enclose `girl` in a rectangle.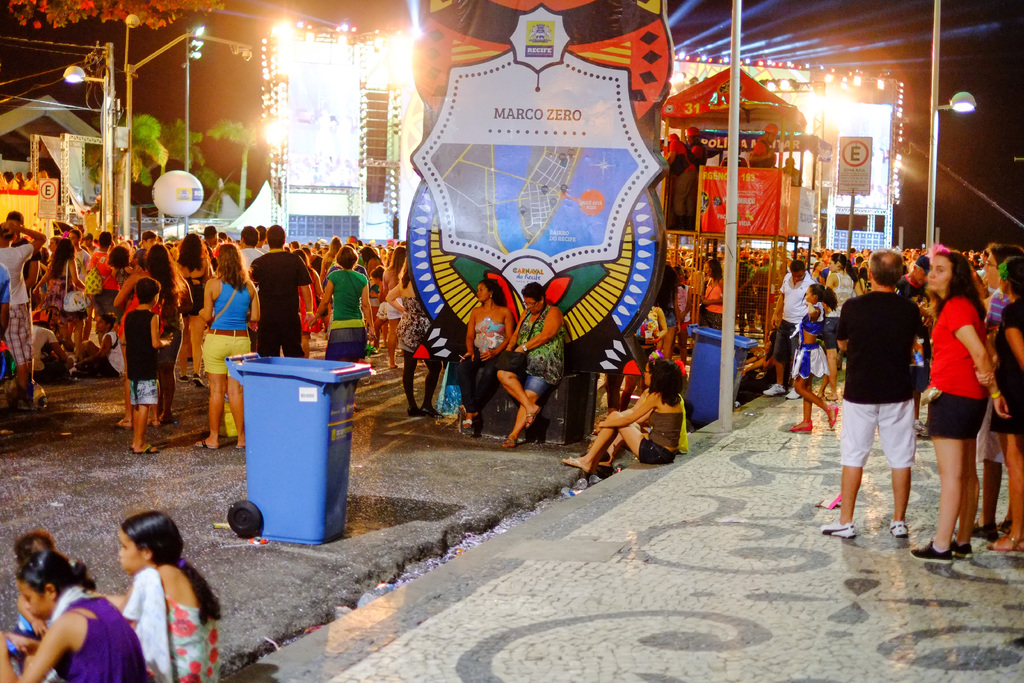
[12, 536, 58, 636].
